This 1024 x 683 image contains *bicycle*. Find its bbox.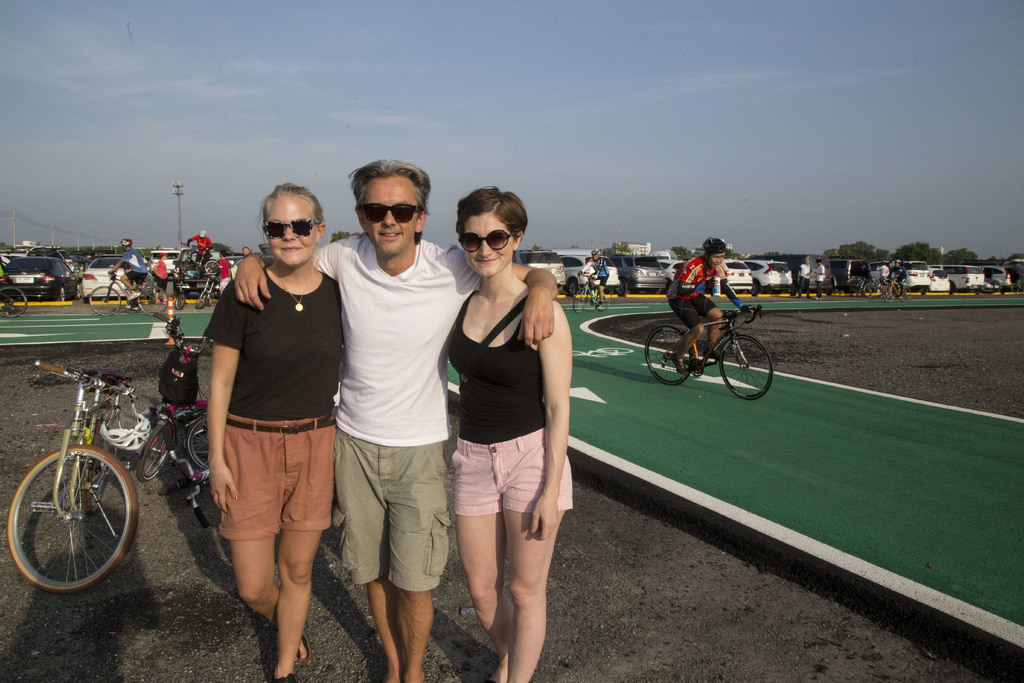
locate(637, 290, 779, 400).
